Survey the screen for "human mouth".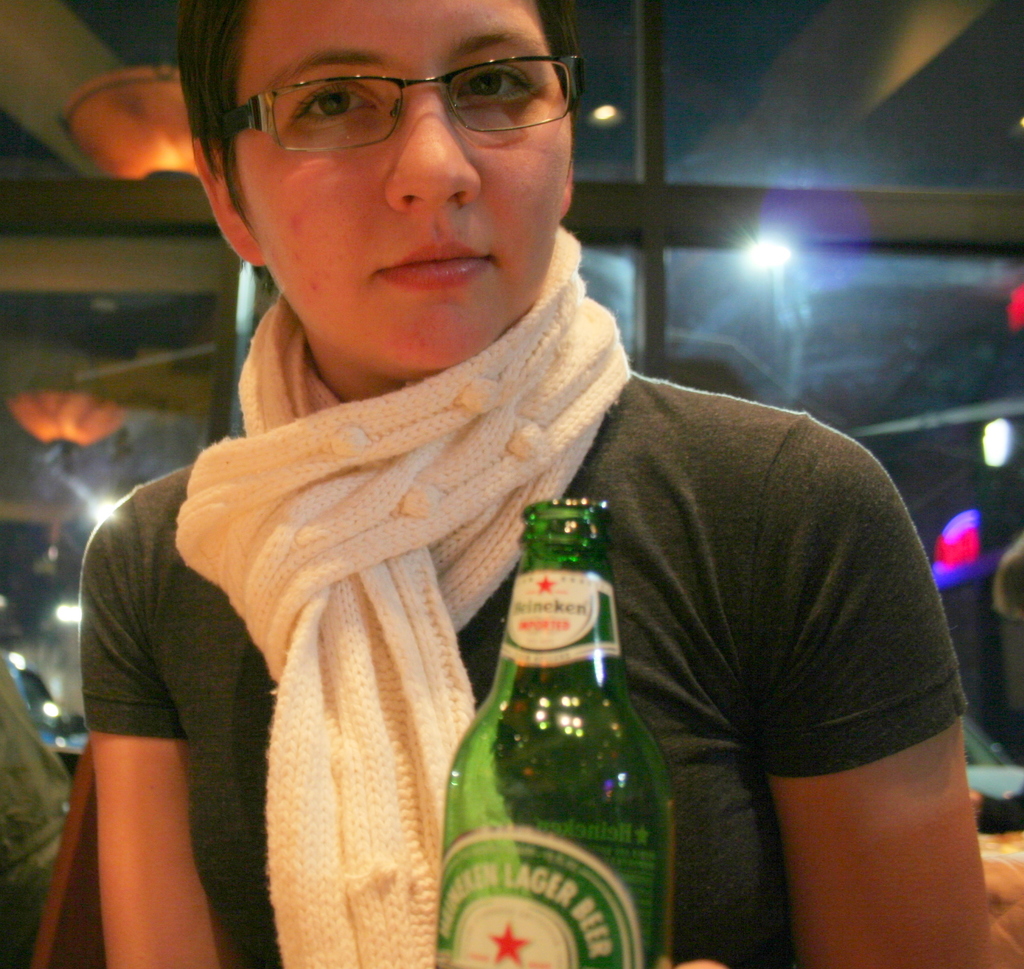
Survey found: [x1=374, y1=240, x2=487, y2=290].
